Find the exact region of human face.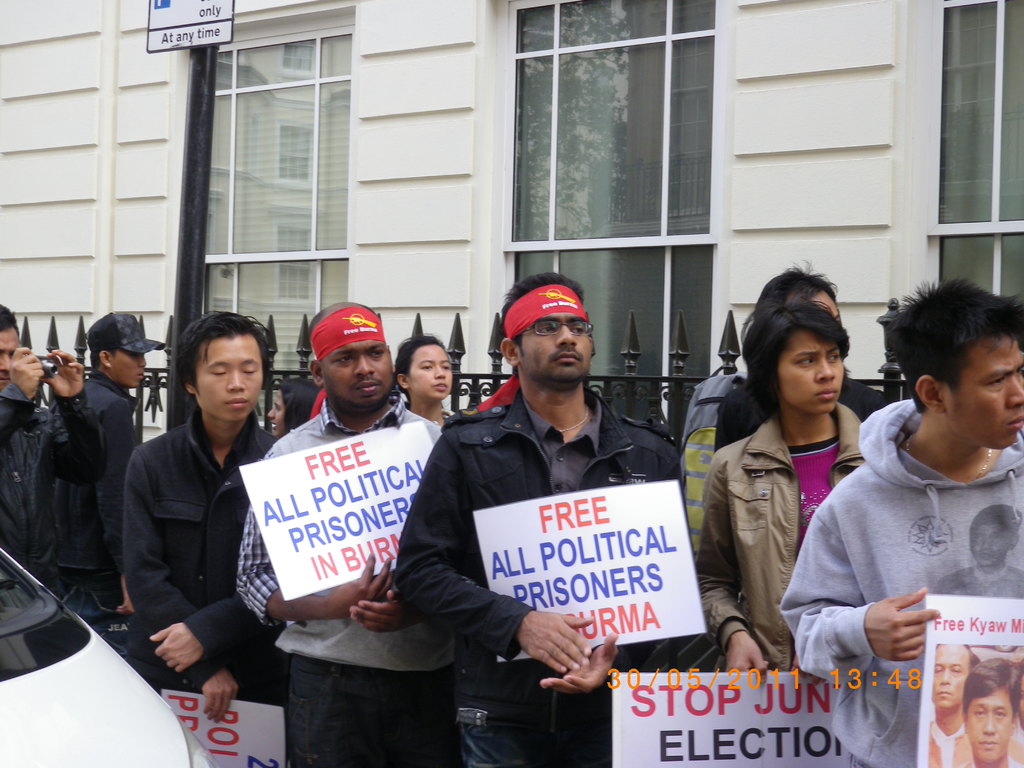
Exact region: <region>264, 387, 287, 440</region>.
